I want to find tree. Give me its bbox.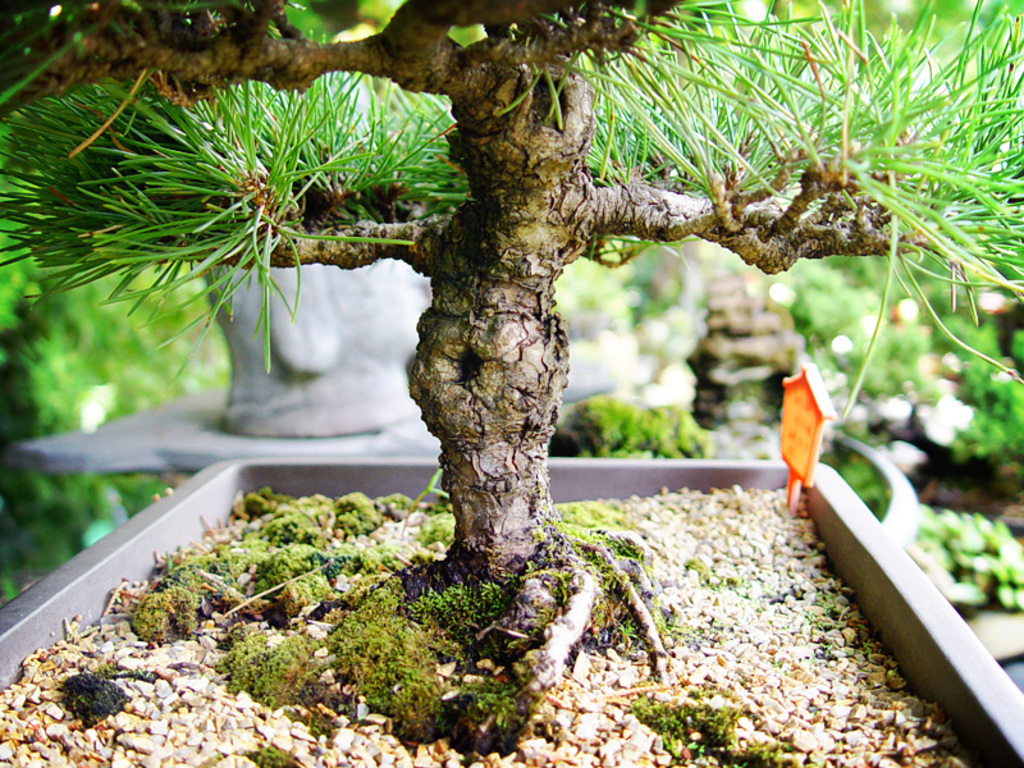
rect(0, 0, 1023, 707).
